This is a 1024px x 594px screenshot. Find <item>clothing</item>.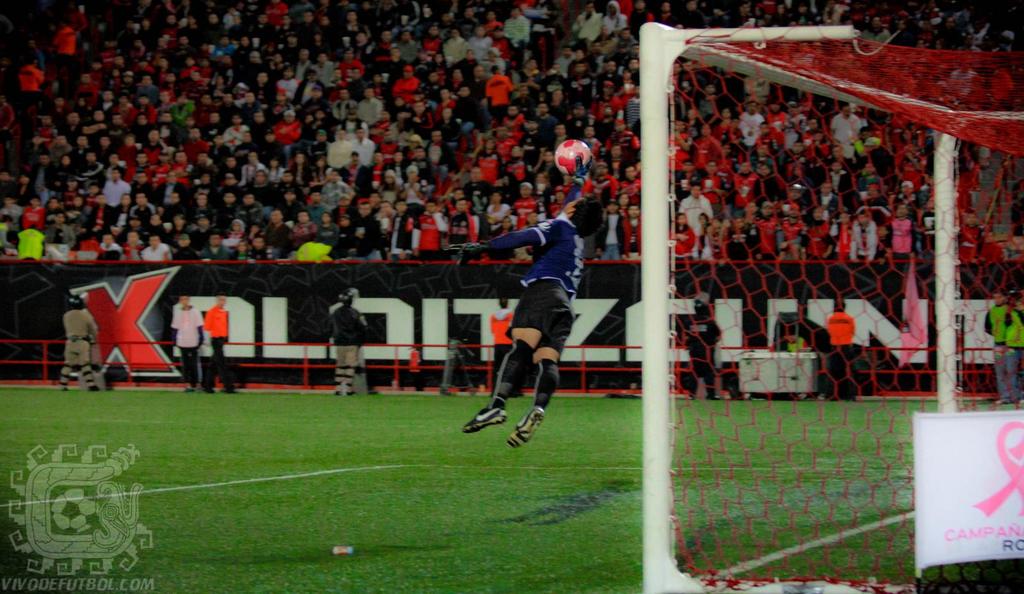
Bounding box: x1=478, y1=211, x2=575, y2=358.
